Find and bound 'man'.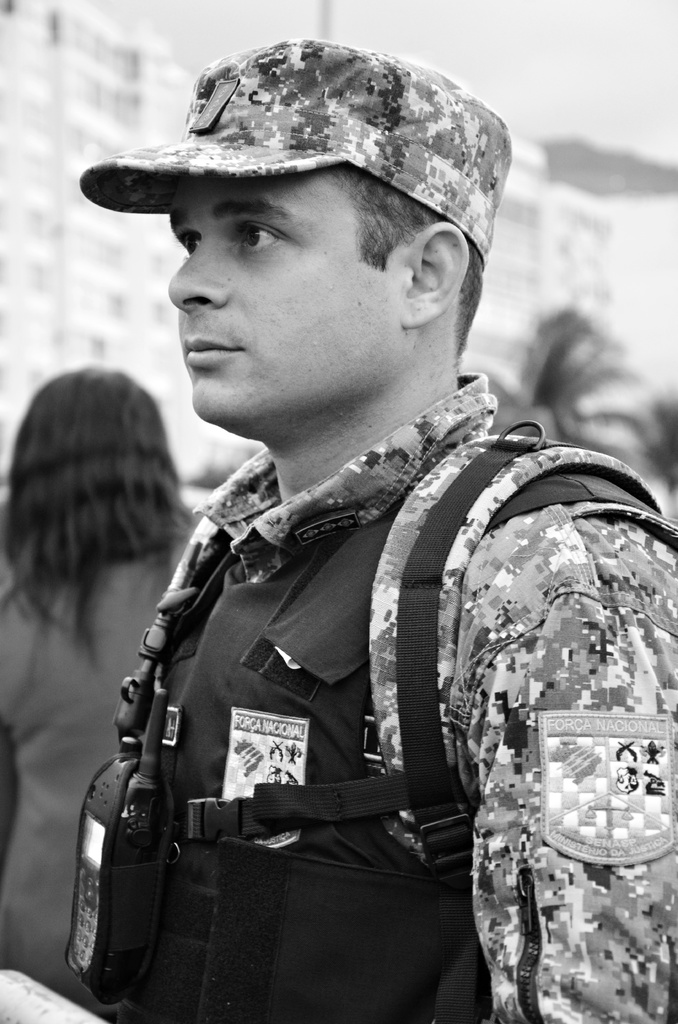
Bound: bbox=(35, 47, 666, 1023).
